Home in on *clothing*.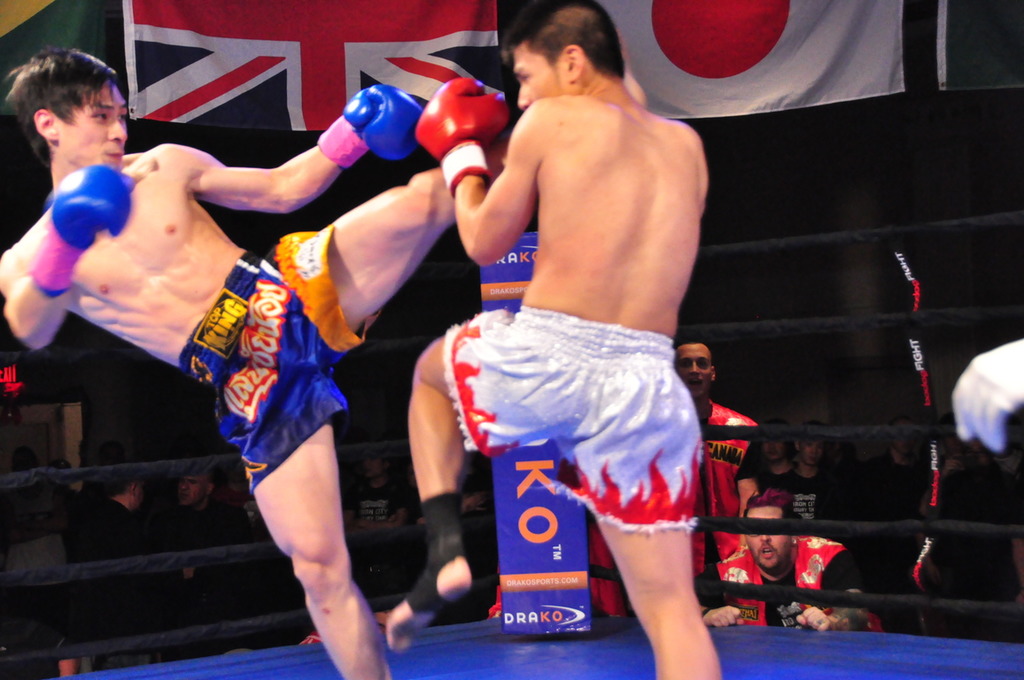
Homed in at 787,473,845,523.
